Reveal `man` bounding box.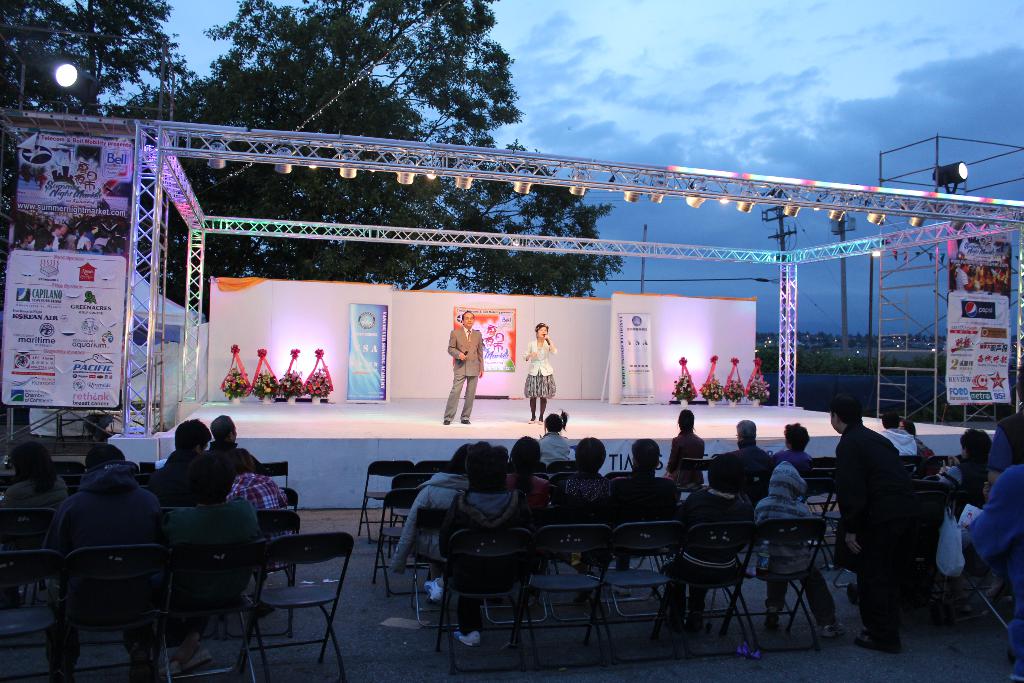
Revealed: {"left": 619, "top": 440, "right": 662, "bottom": 573}.
